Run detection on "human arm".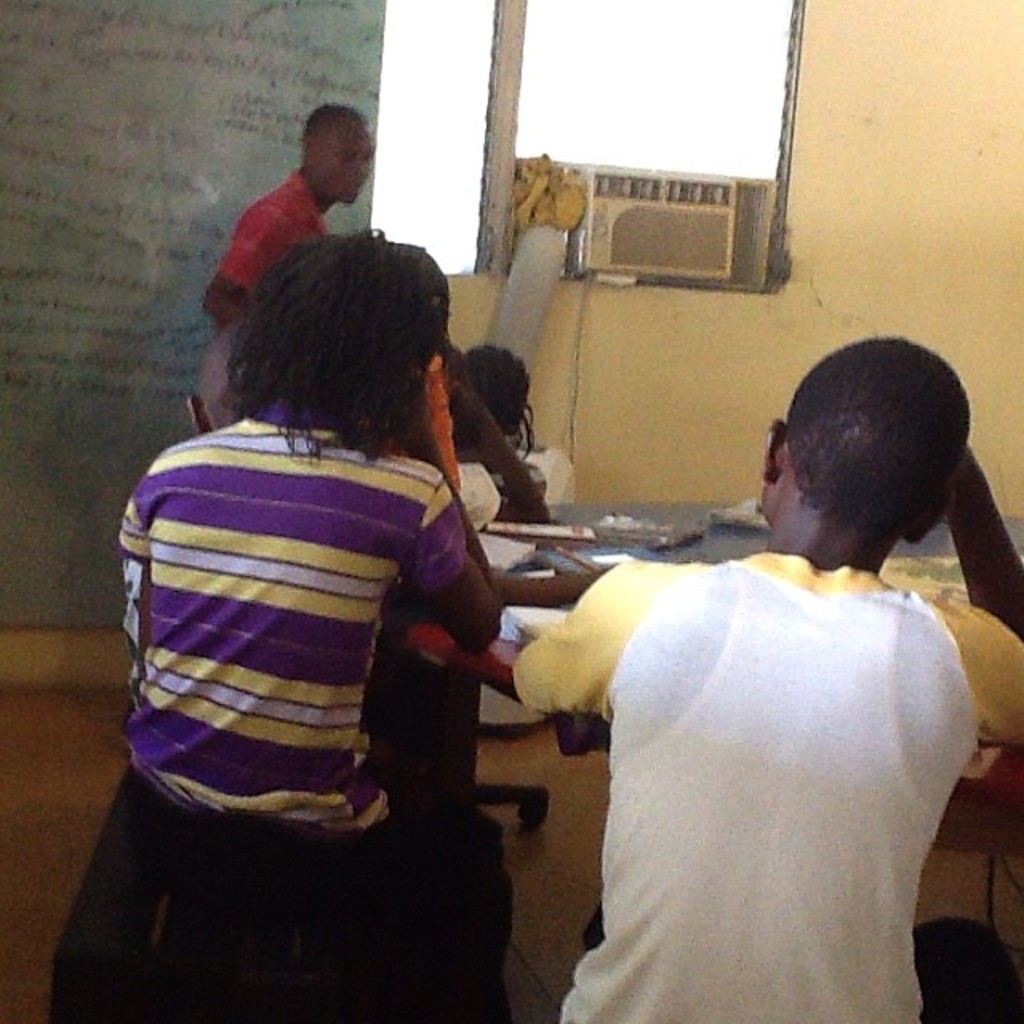
Result: [left=192, top=192, right=290, bottom=330].
